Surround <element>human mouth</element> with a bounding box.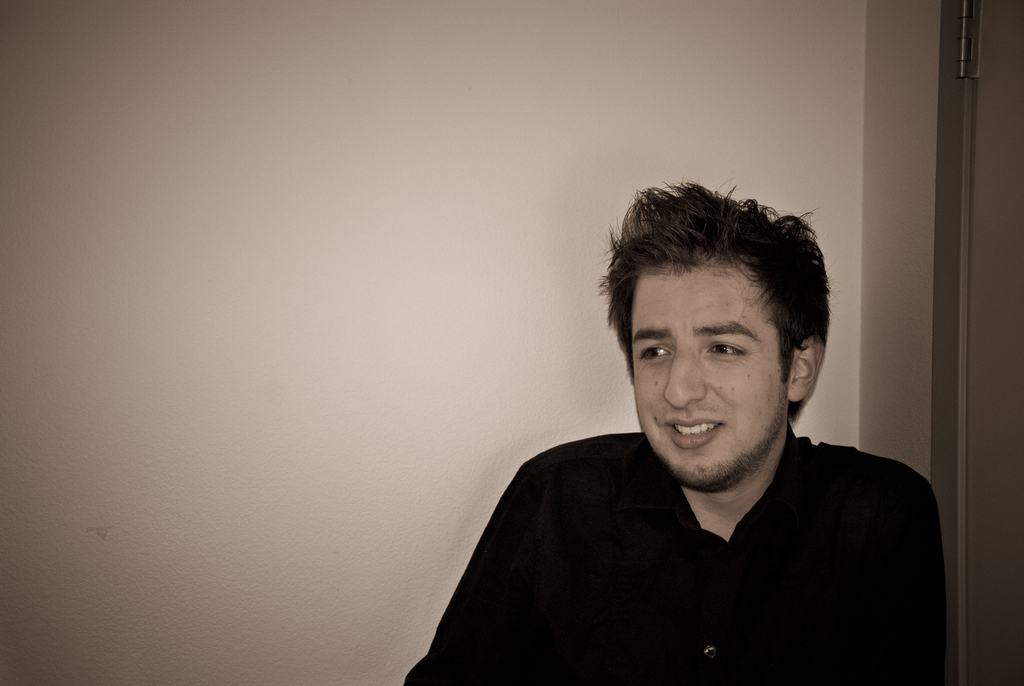
box=[669, 411, 721, 447].
